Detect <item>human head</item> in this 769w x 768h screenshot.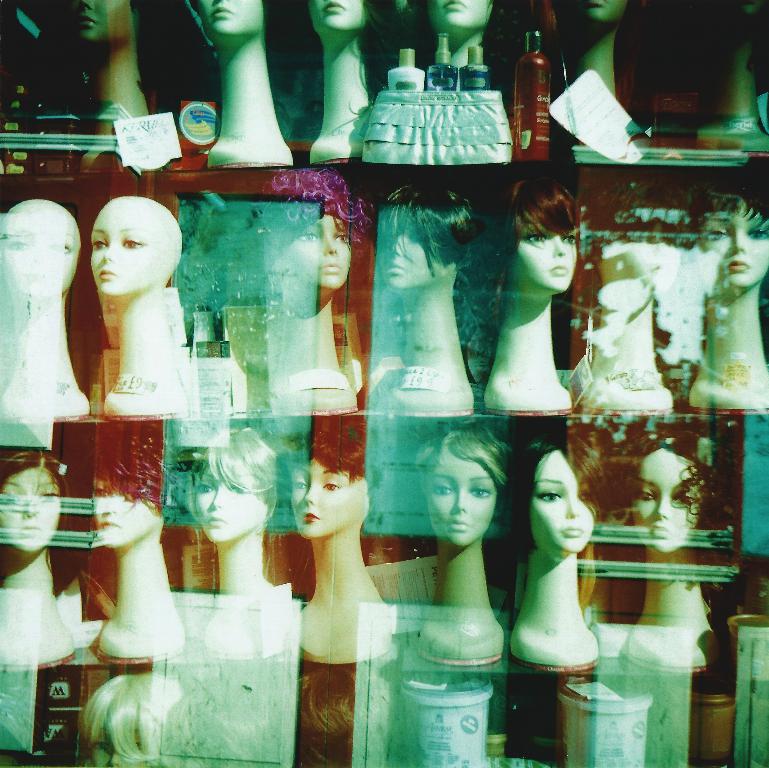
Detection: rect(419, 442, 521, 562).
